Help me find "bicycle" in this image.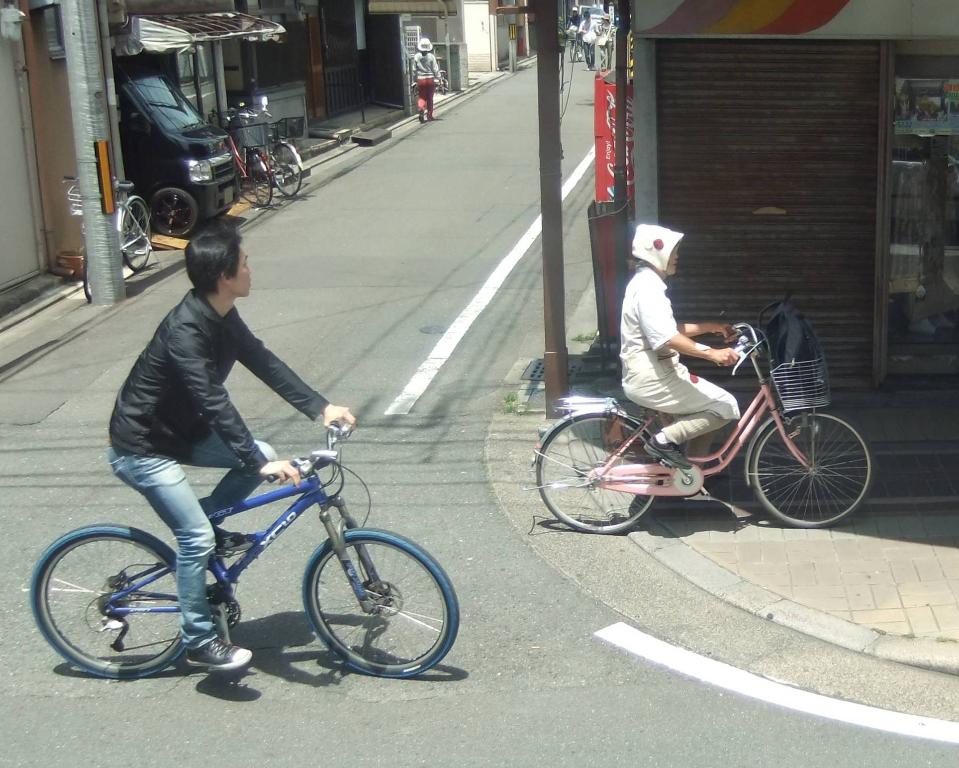
Found it: <region>20, 420, 472, 698</region>.
